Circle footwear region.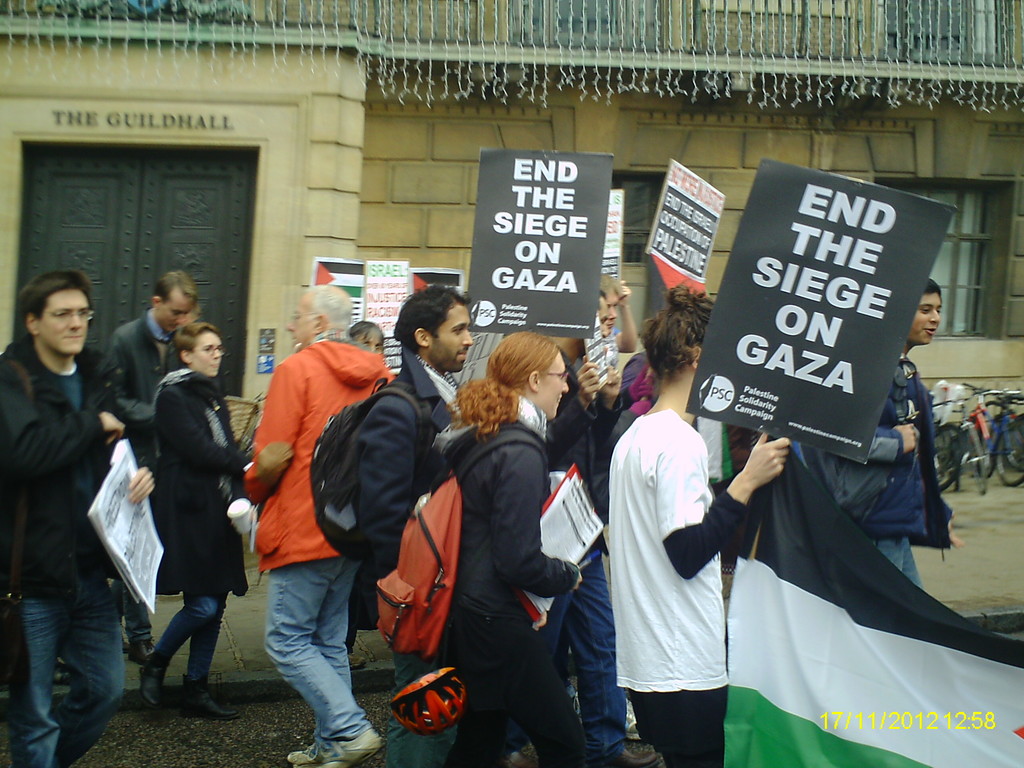
Region: <box>298,726,382,767</box>.
